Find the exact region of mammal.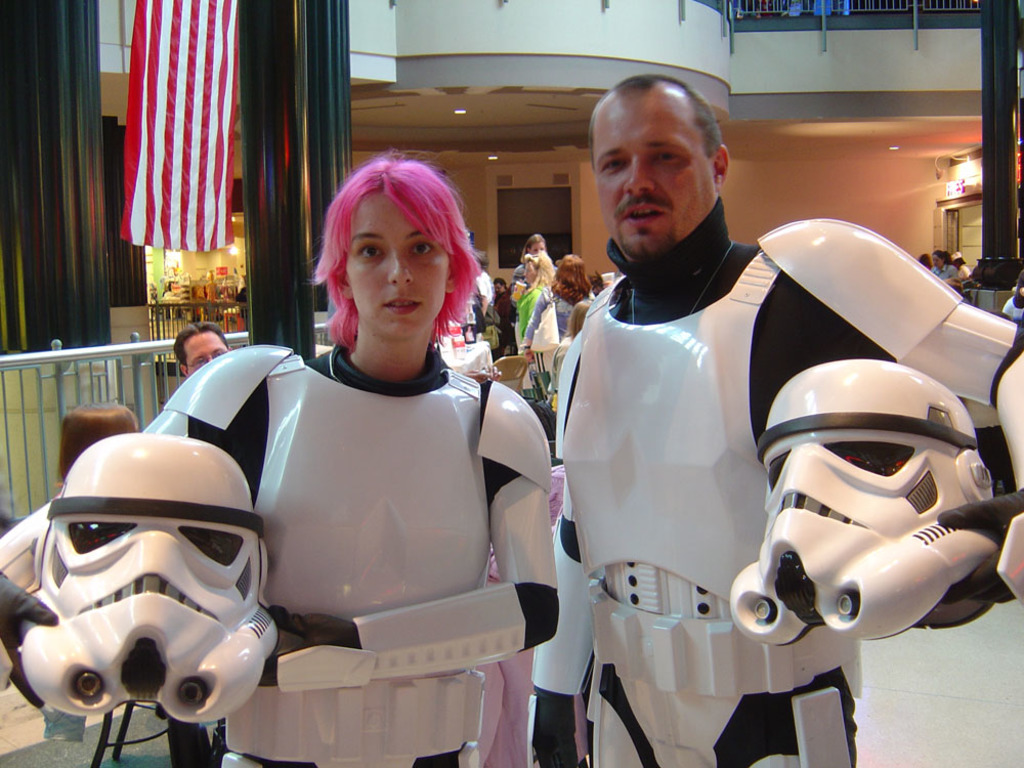
Exact region: l=168, t=316, r=217, b=378.
